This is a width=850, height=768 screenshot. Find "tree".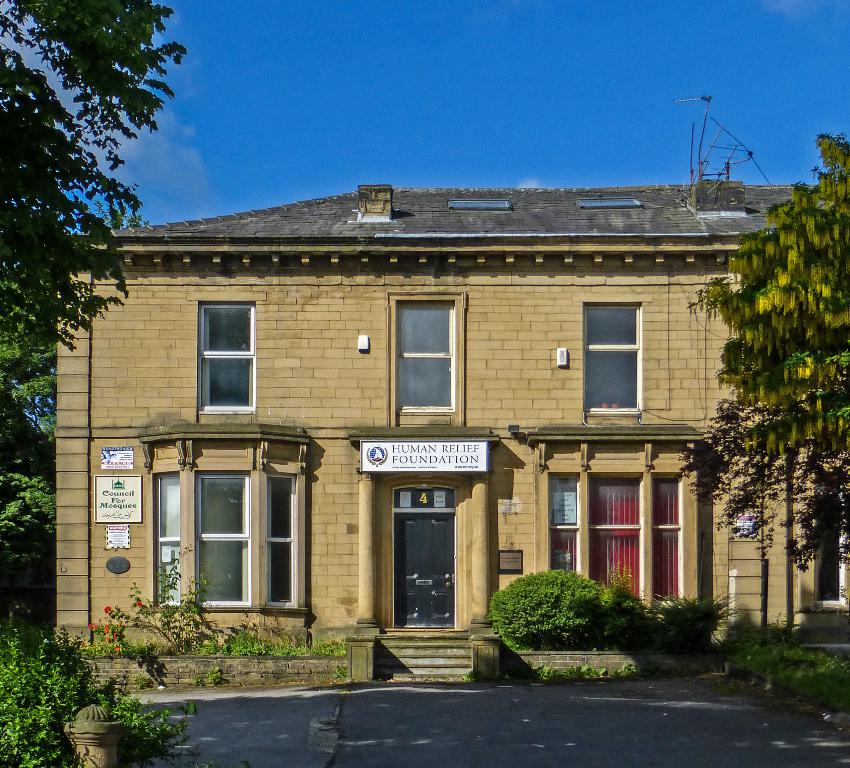
Bounding box: x1=682 y1=121 x2=849 y2=645.
